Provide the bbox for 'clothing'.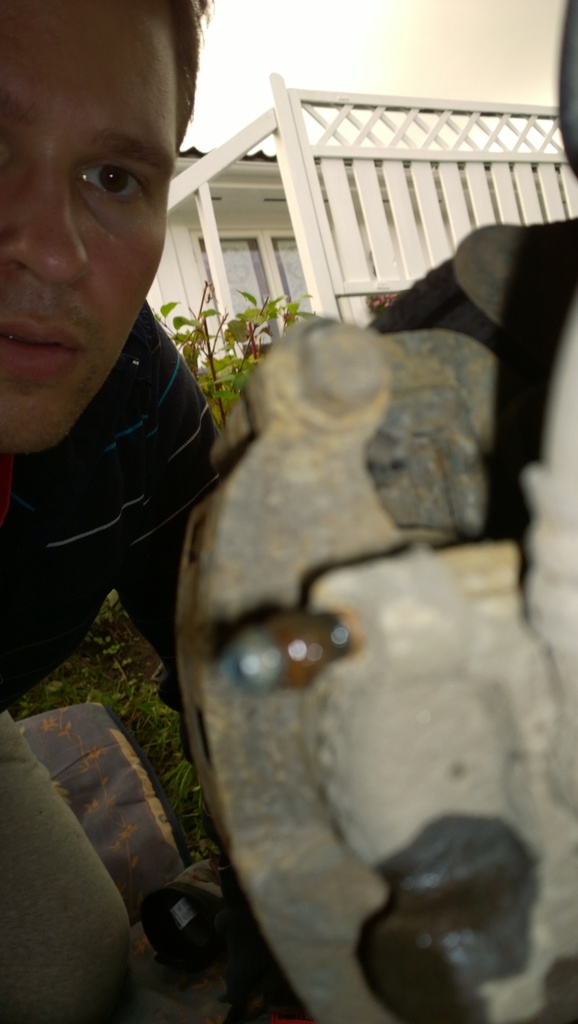
bbox=(0, 298, 301, 1023).
